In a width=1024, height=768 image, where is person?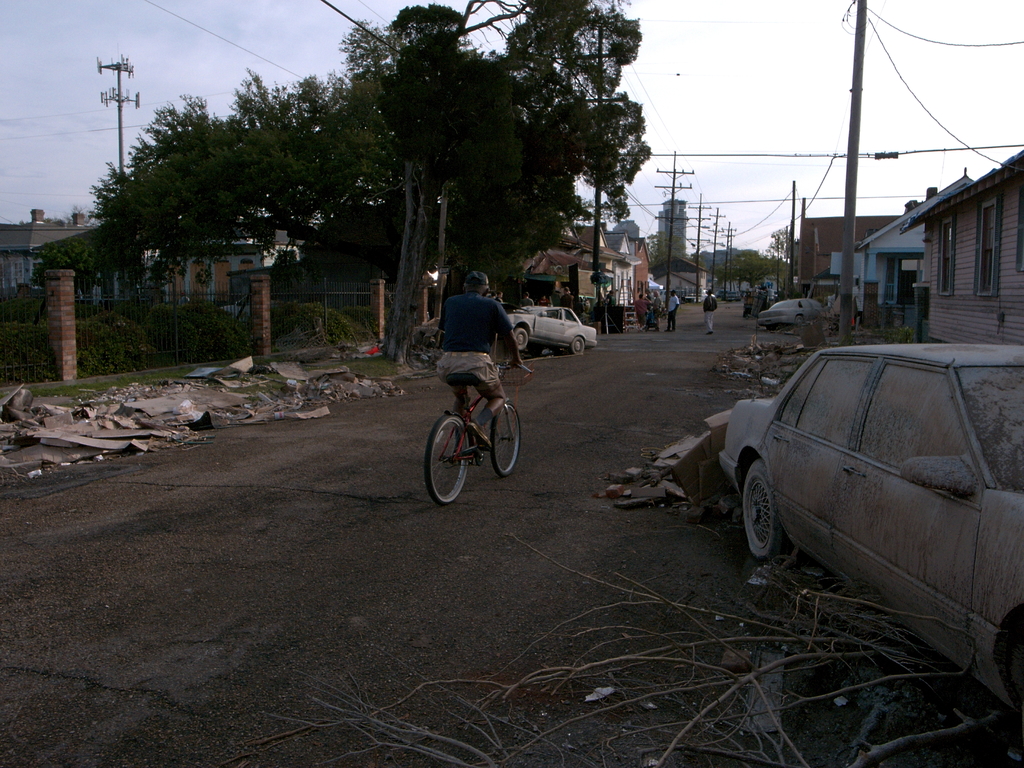
box(702, 290, 716, 333).
